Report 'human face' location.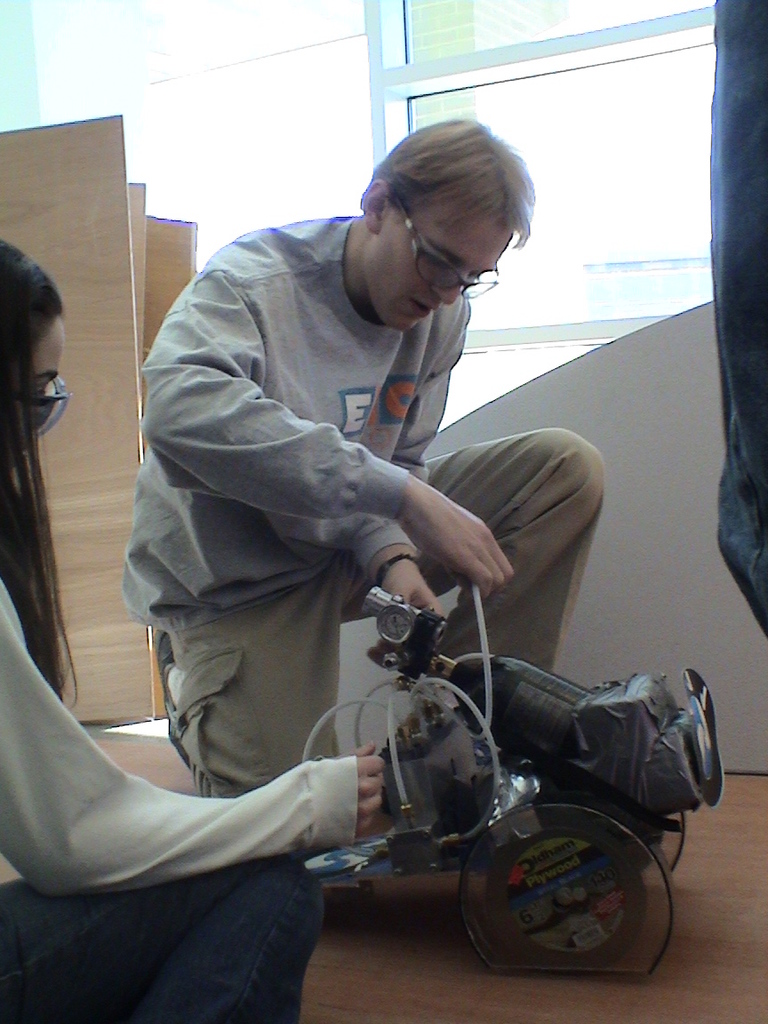
Report: pyautogui.locateOnScreen(366, 194, 511, 333).
